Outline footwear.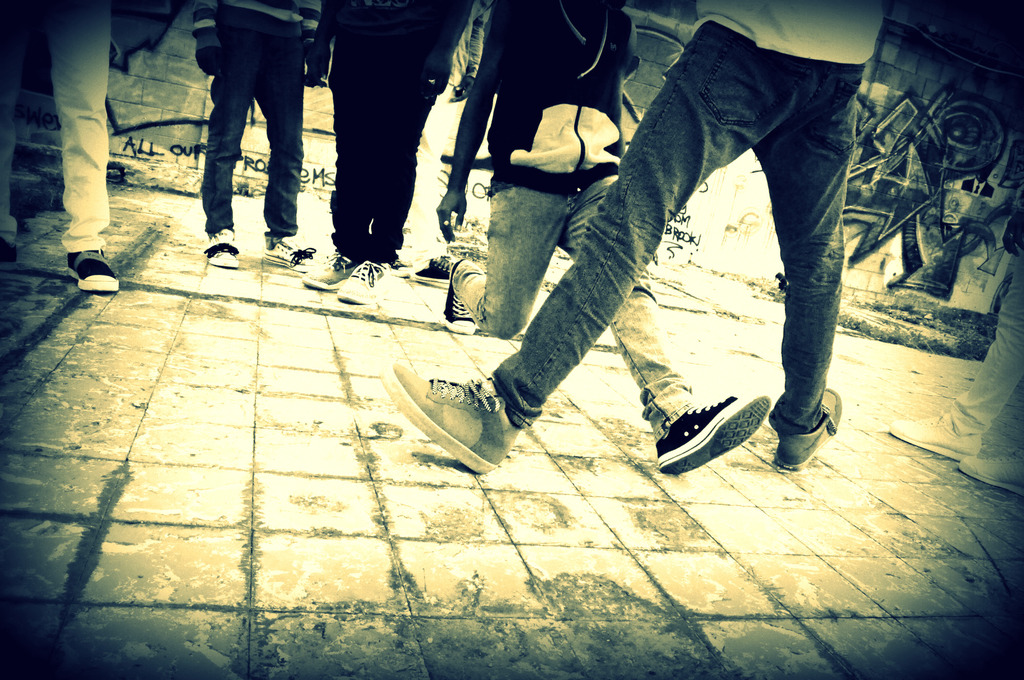
Outline: bbox(378, 362, 524, 471).
